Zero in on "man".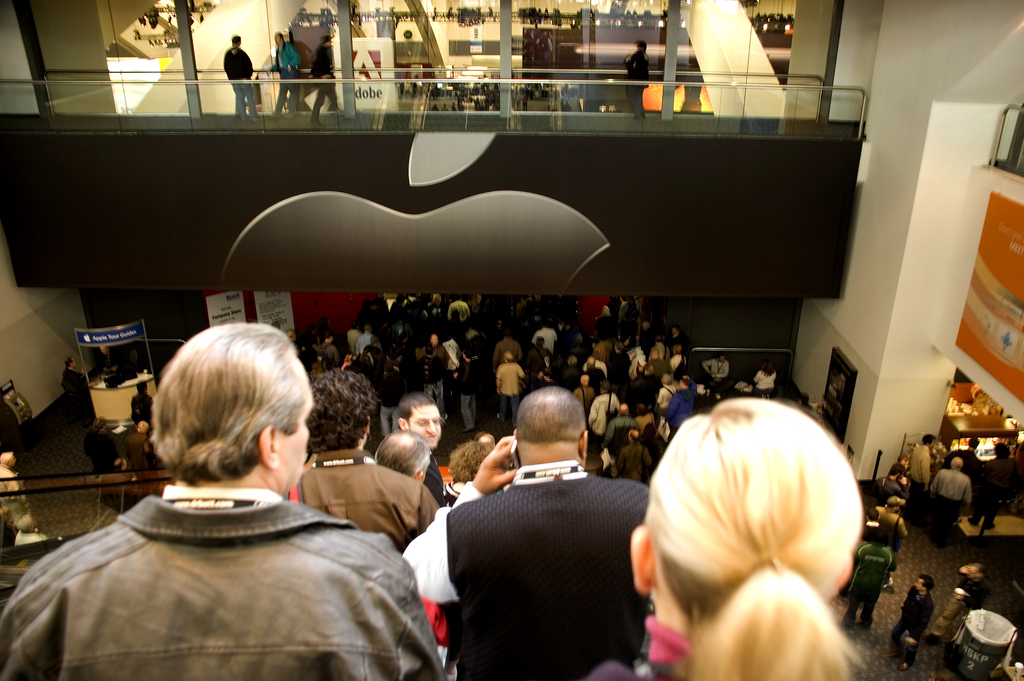
Zeroed in: 451:349:480:431.
